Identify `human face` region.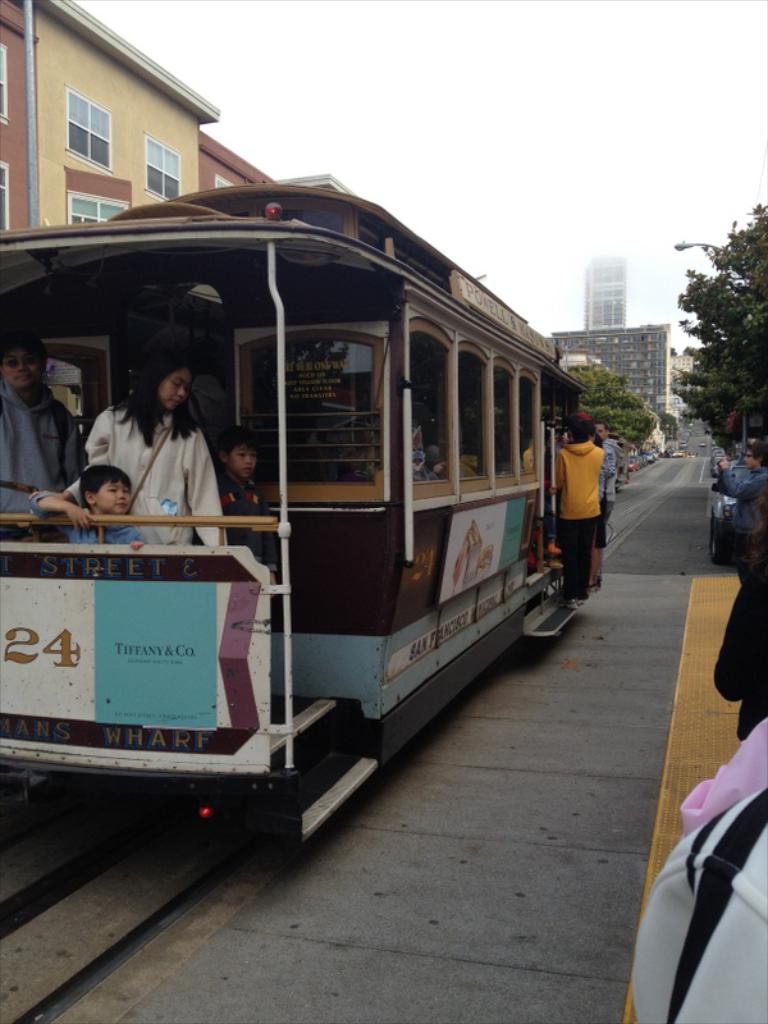
Region: crop(91, 477, 131, 513).
